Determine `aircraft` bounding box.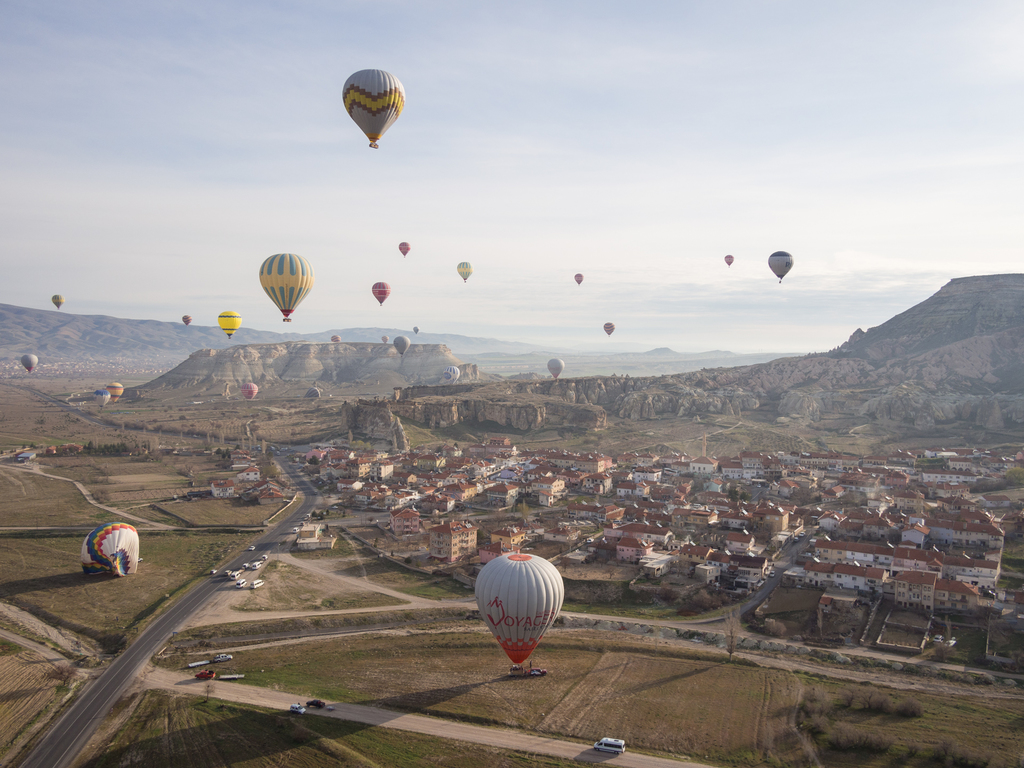
Determined: box(381, 335, 388, 342).
